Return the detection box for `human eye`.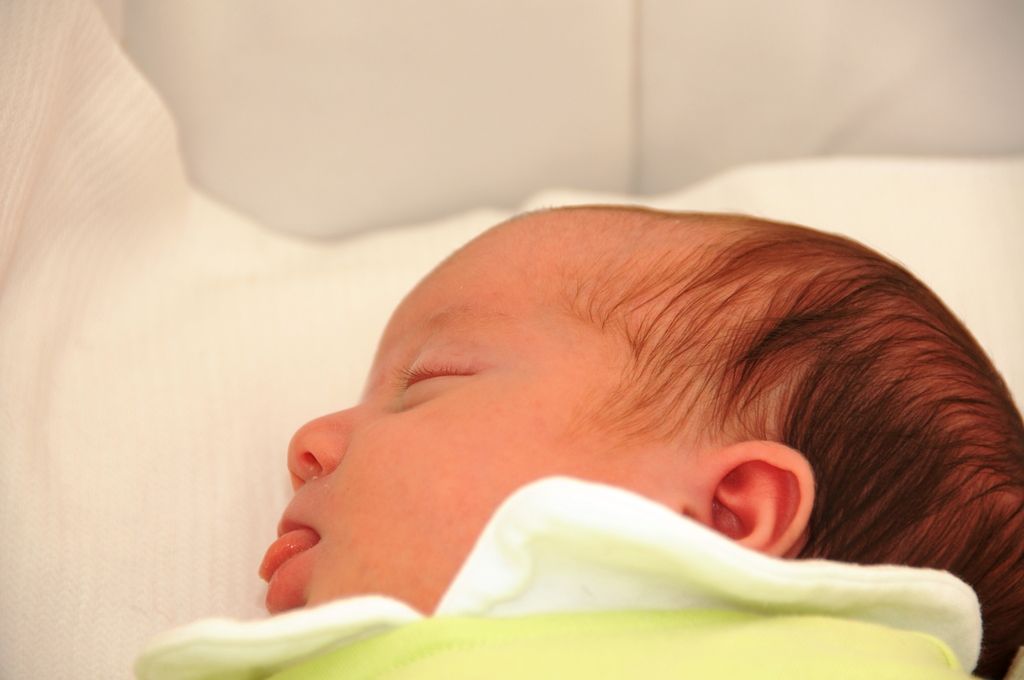
x1=380 y1=354 x2=486 y2=412.
